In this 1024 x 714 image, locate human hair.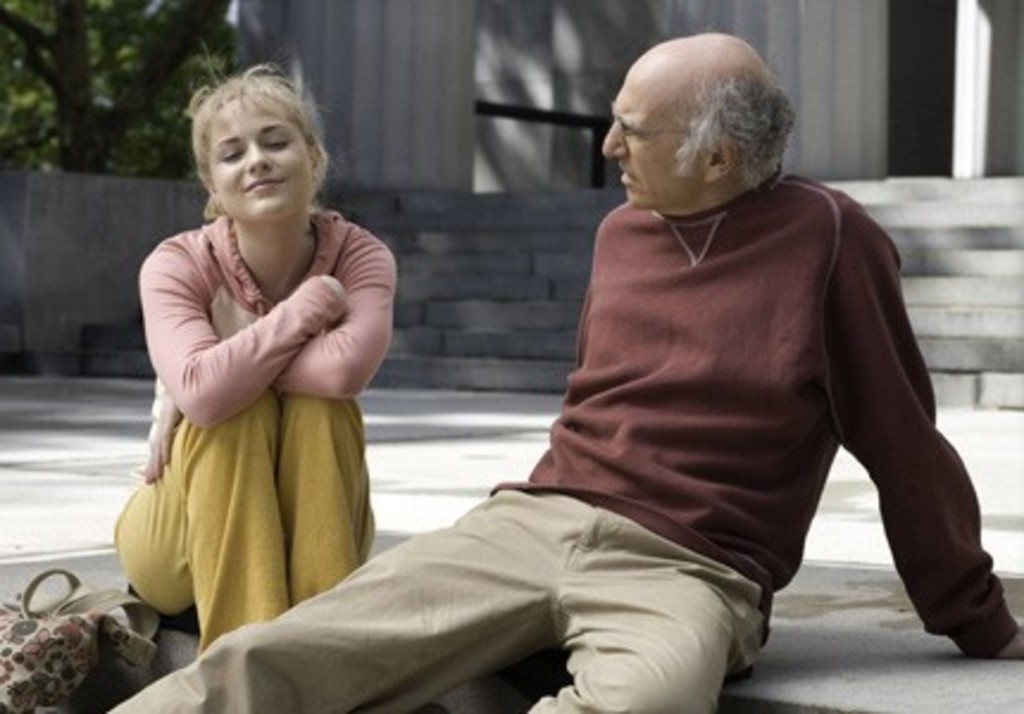
Bounding box: detection(674, 71, 795, 190).
